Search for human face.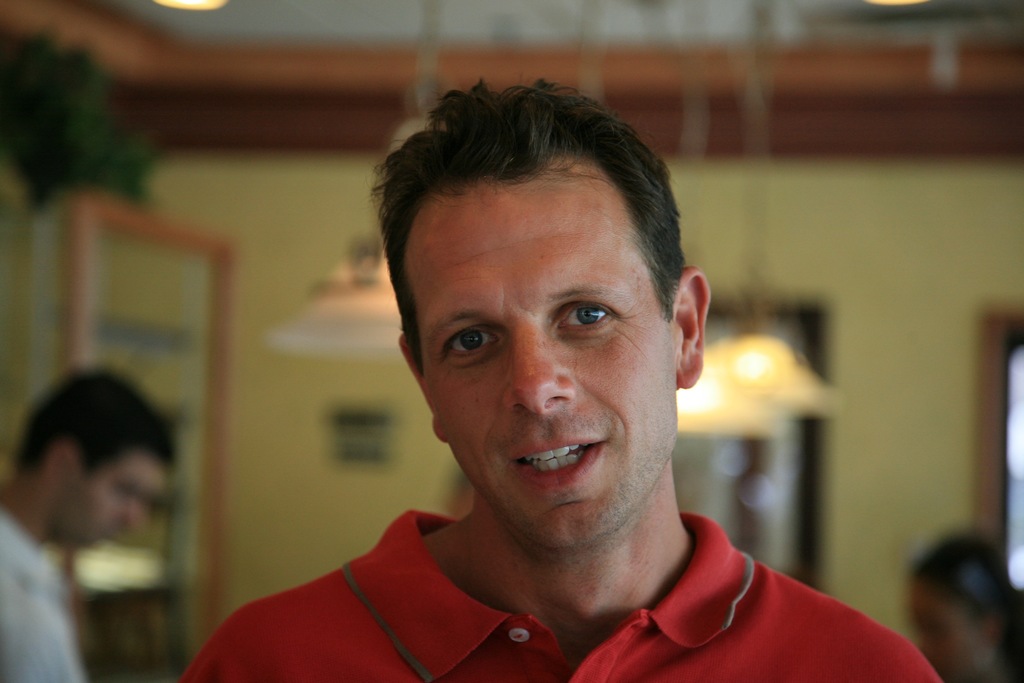
Found at (left=47, top=447, right=172, bottom=545).
